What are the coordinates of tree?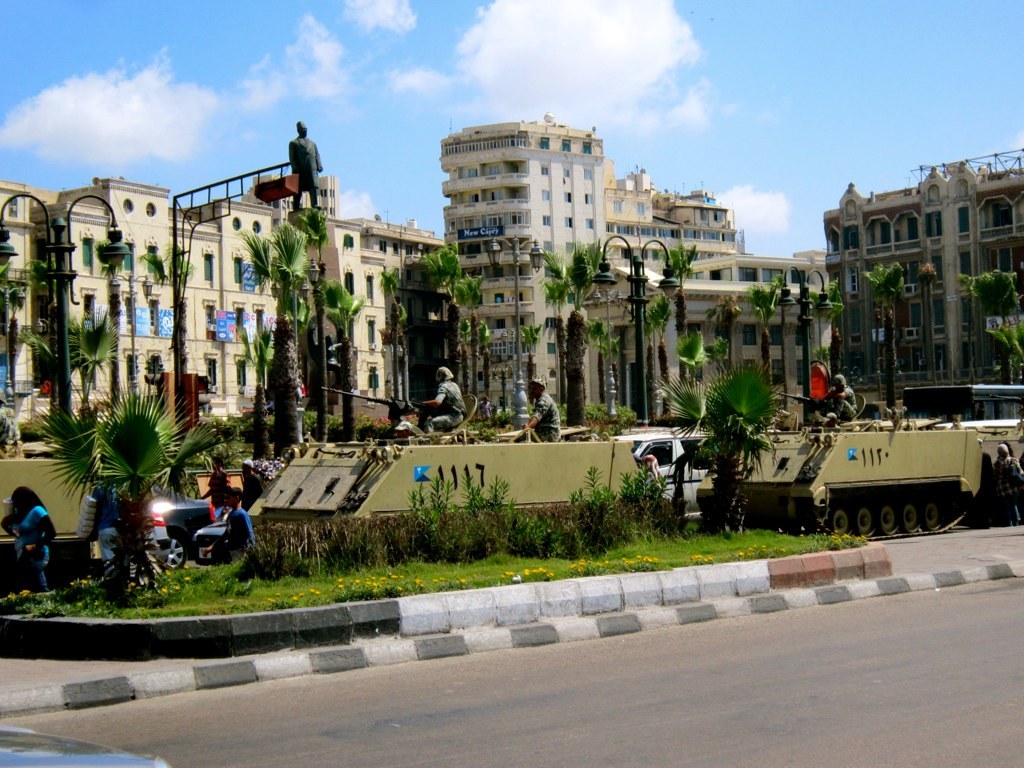
[x1=3, y1=283, x2=25, y2=422].
